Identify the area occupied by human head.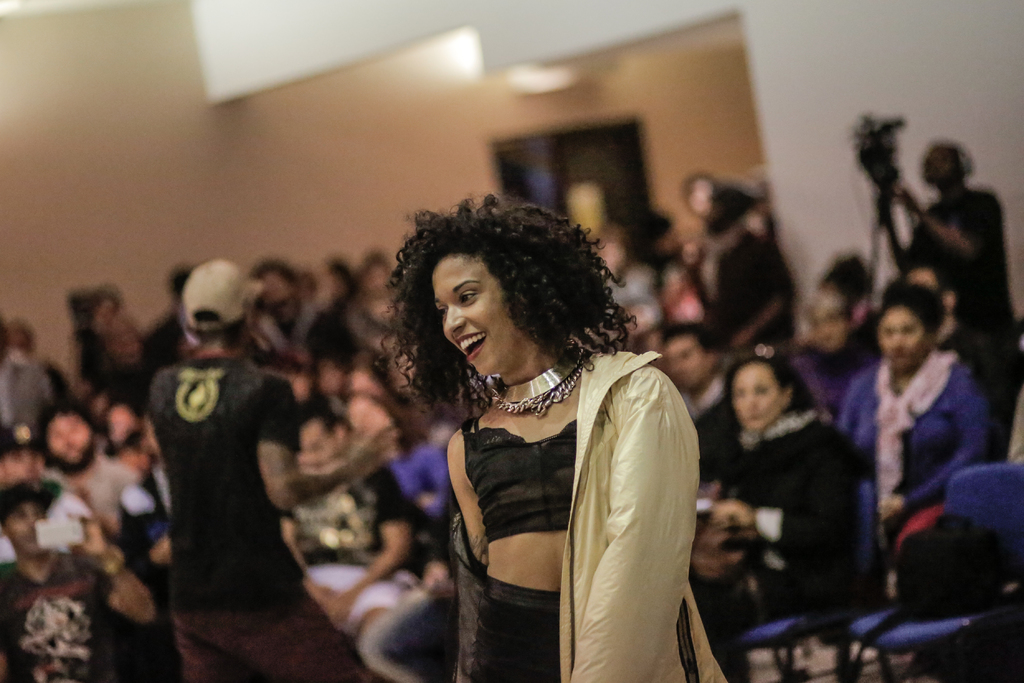
Area: left=36, top=401, right=102, bottom=476.
